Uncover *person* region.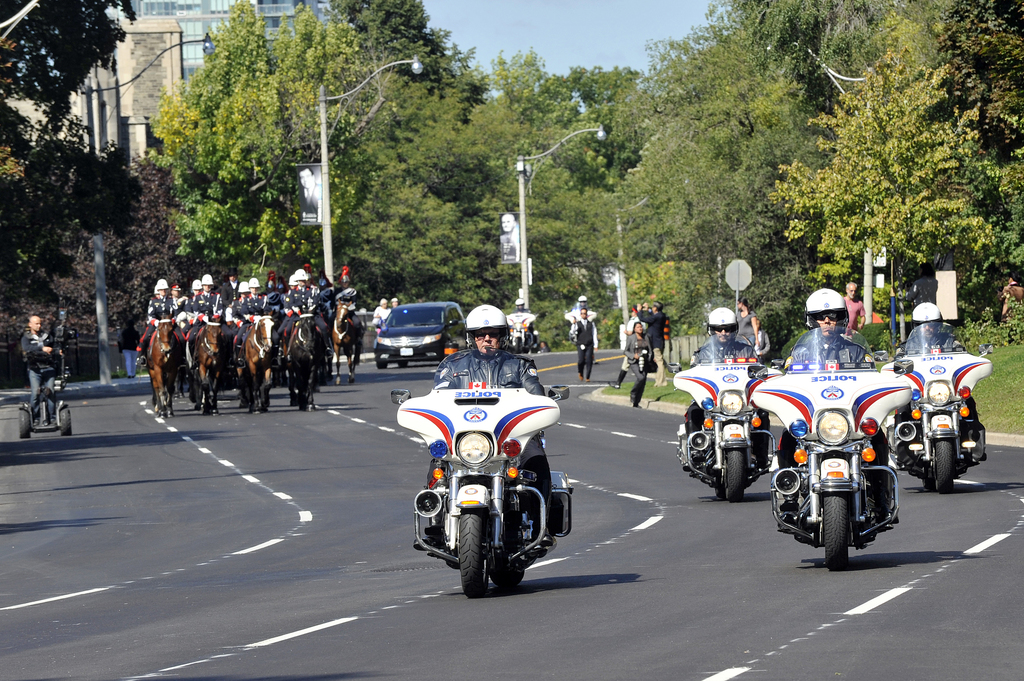
Uncovered: region(429, 304, 557, 399).
